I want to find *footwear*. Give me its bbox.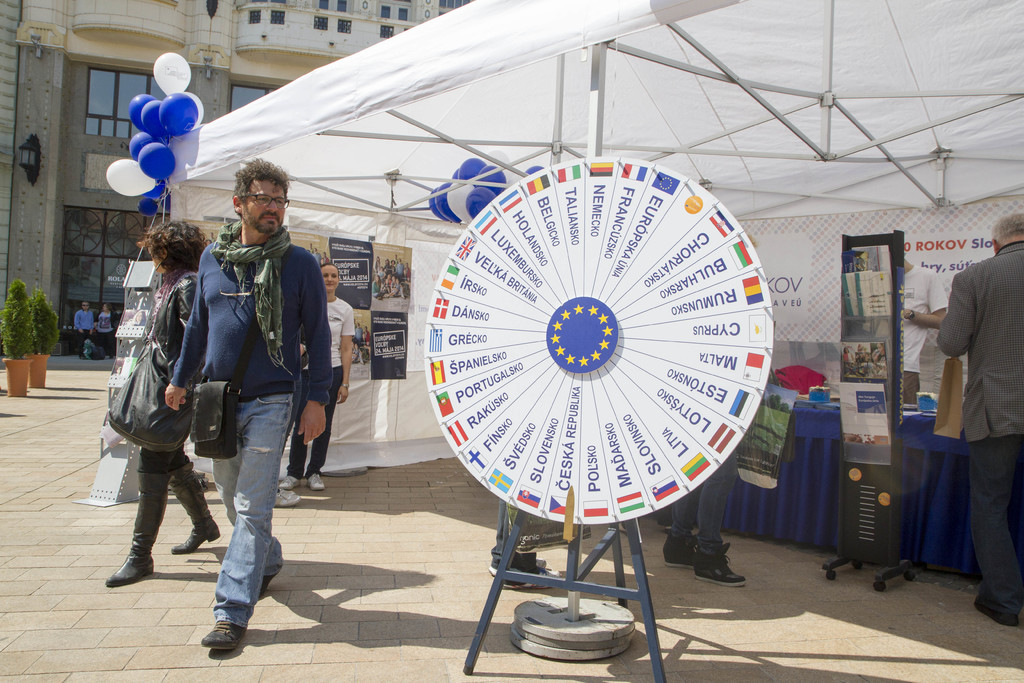
[x1=975, y1=597, x2=1020, y2=625].
